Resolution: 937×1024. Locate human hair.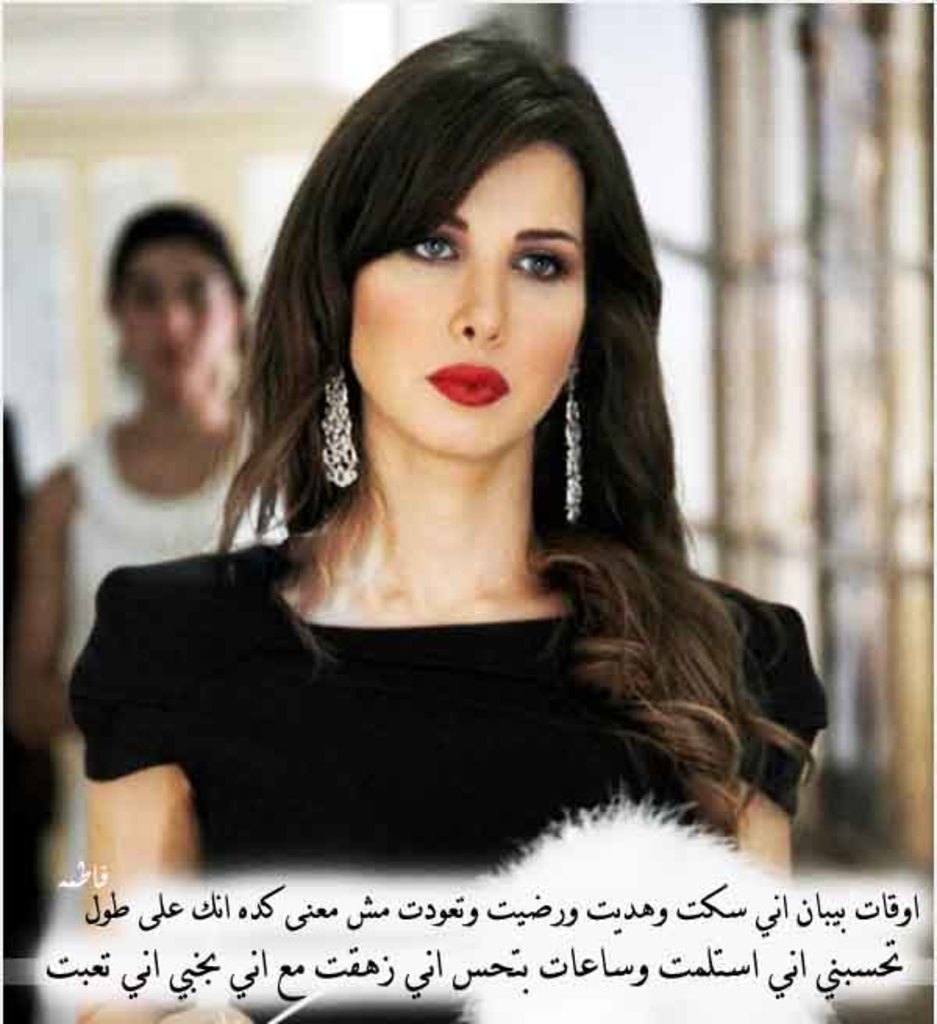
[97,192,262,376].
